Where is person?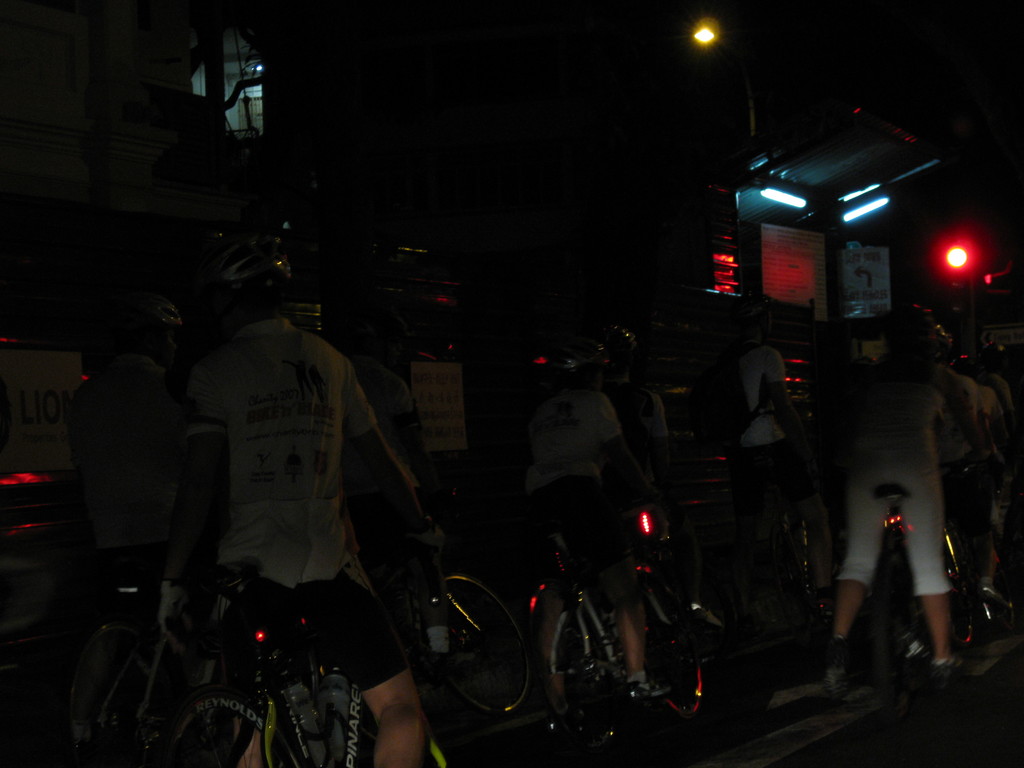
bbox=[980, 371, 1020, 500].
